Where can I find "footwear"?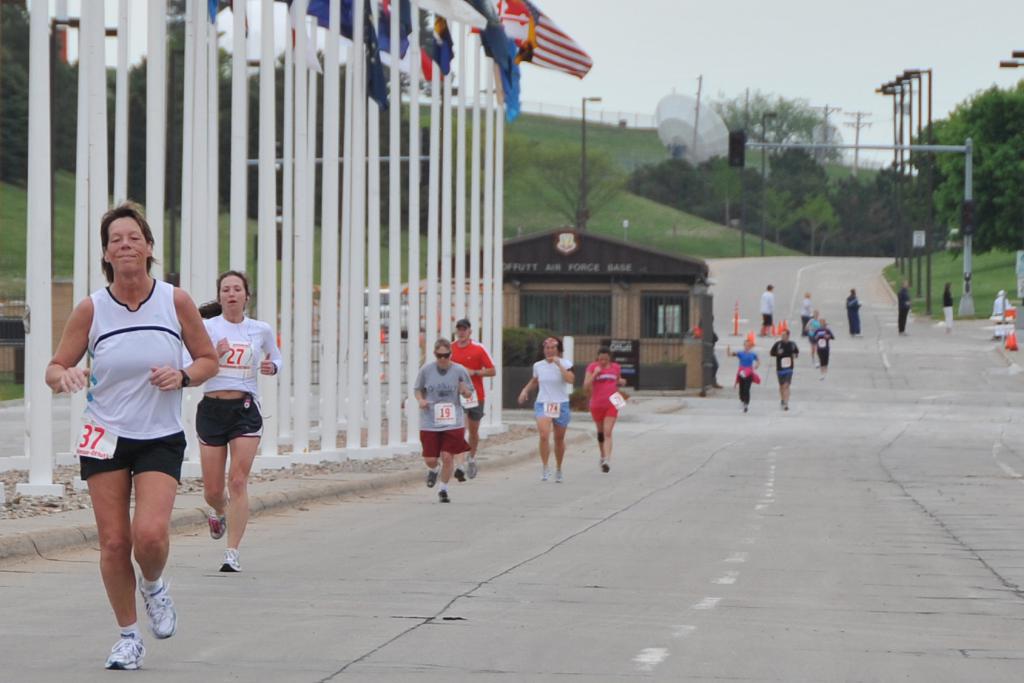
You can find it at 439:490:451:504.
